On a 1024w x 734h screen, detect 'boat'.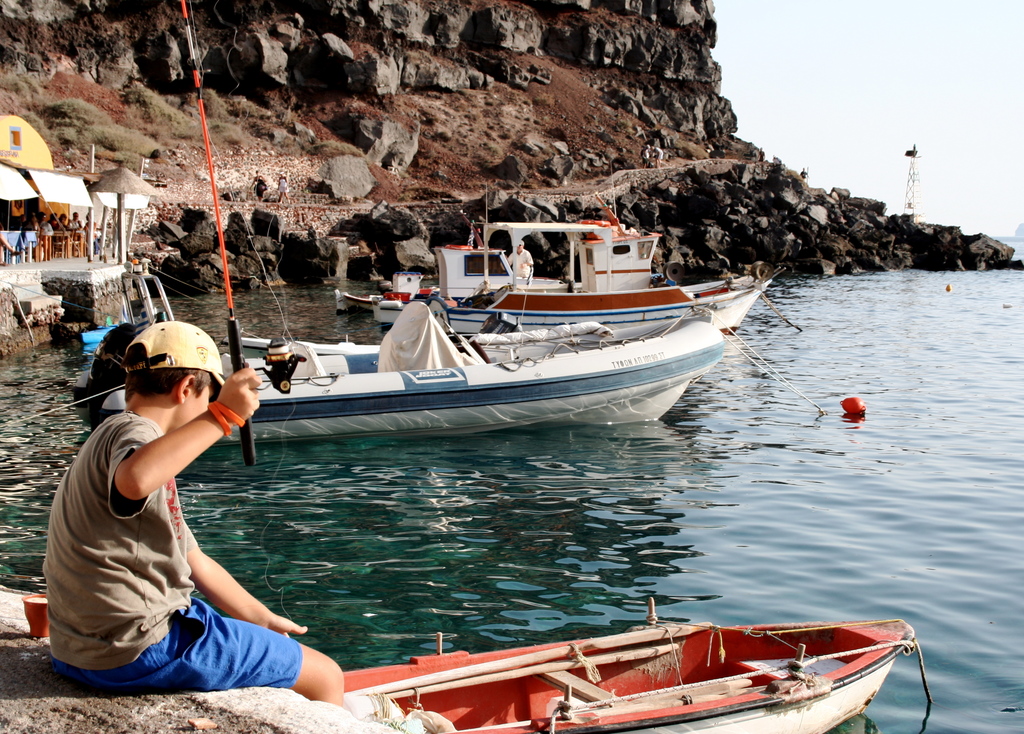
335 195 781 329.
